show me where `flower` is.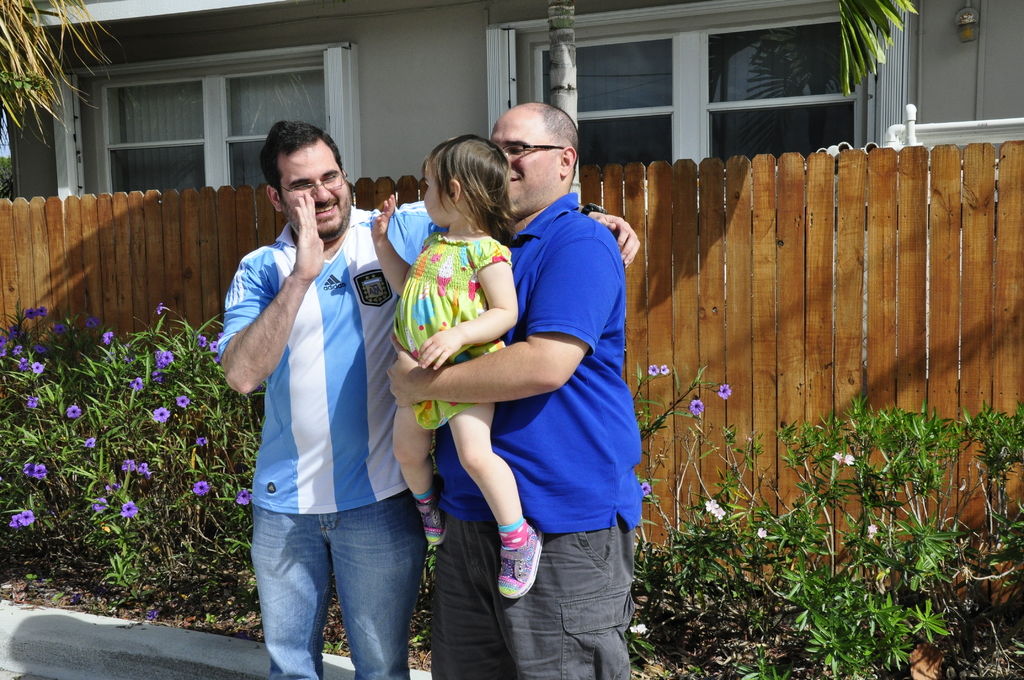
`flower` is at {"left": 25, "top": 393, "right": 38, "bottom": 414}.
